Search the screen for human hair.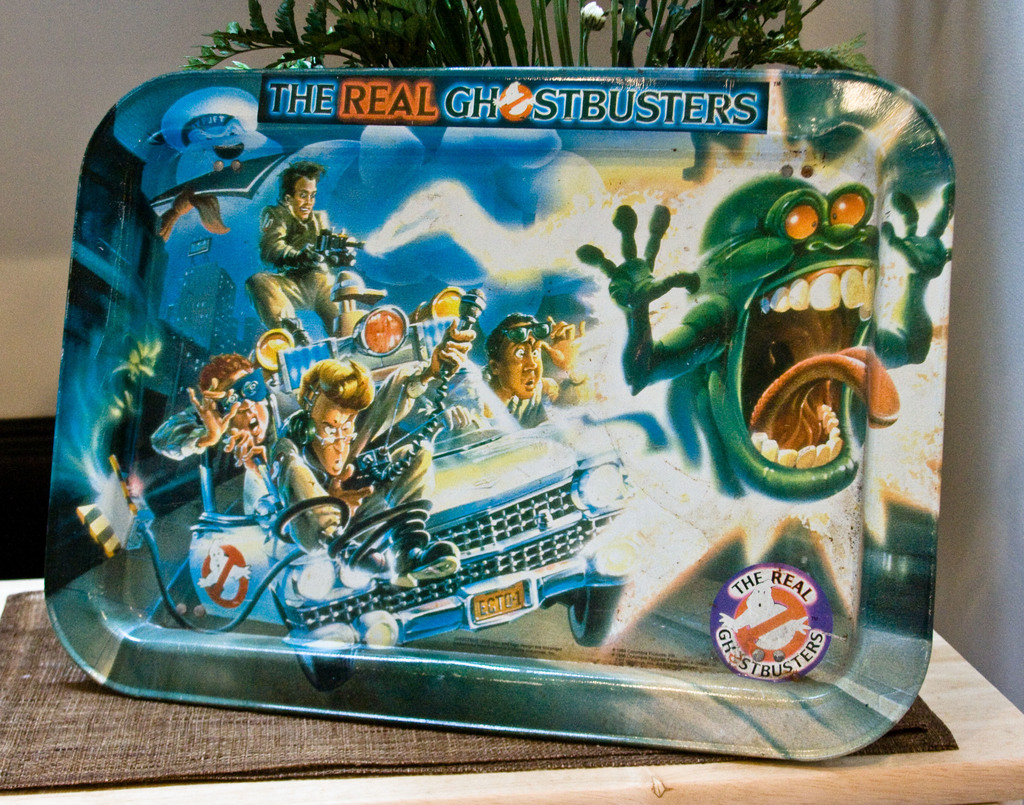
Found at [x1=199, y1=352, x2=248, y2=394].
